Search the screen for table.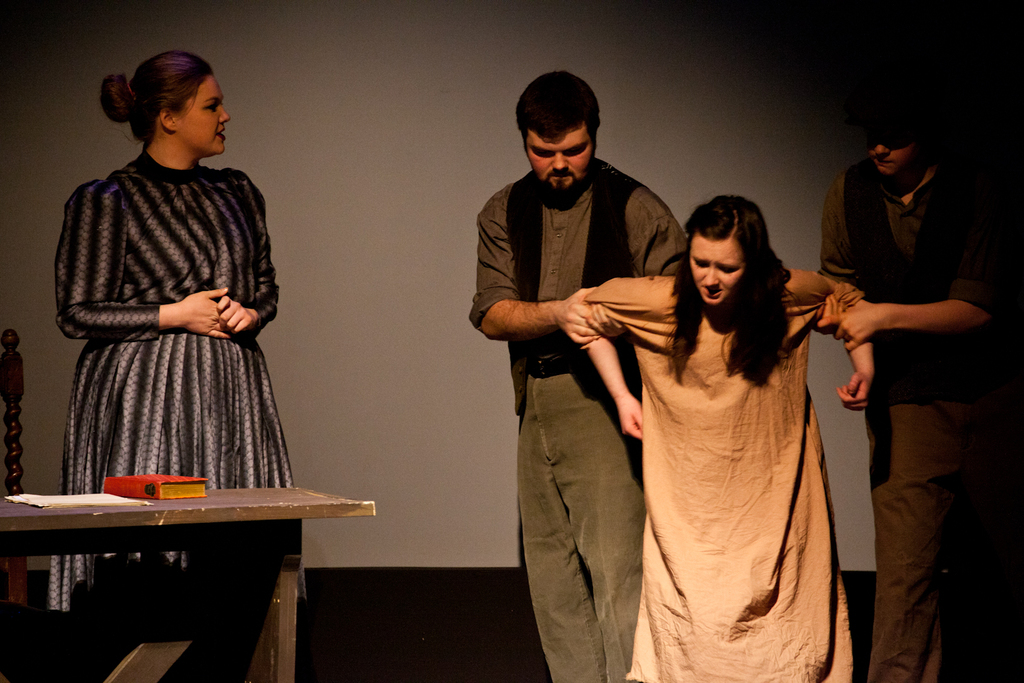
Found at Rect(0, 469, 360, 657).
